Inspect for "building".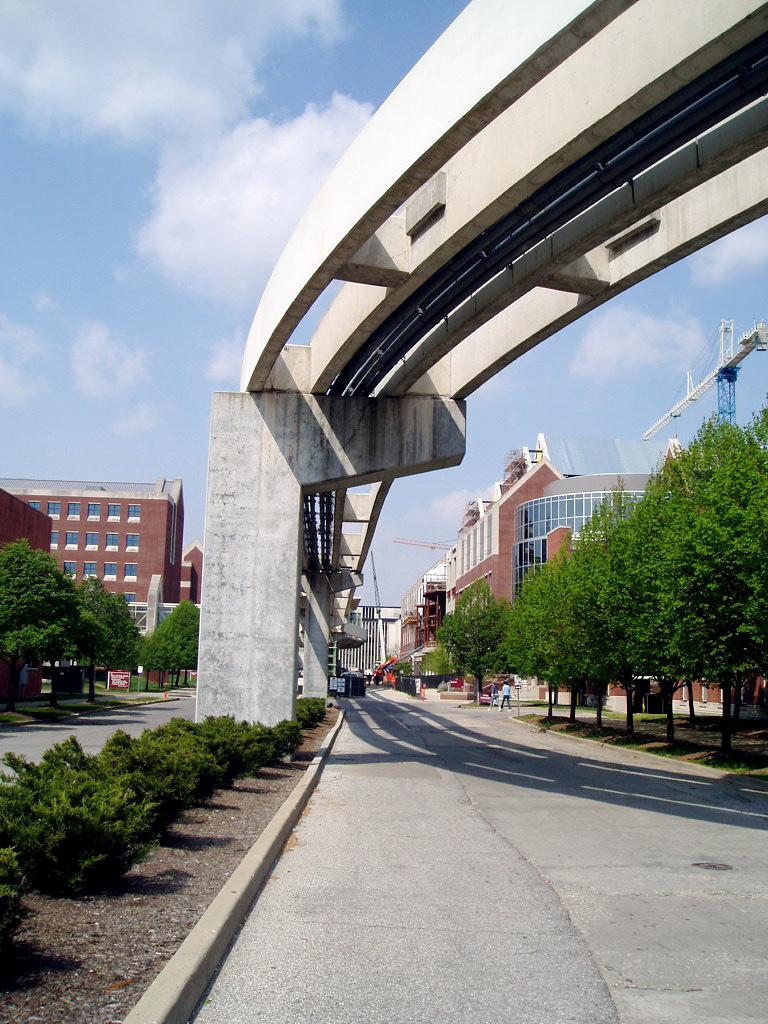
Inspection: [left=0, top=477, right=210, bottom=645].
